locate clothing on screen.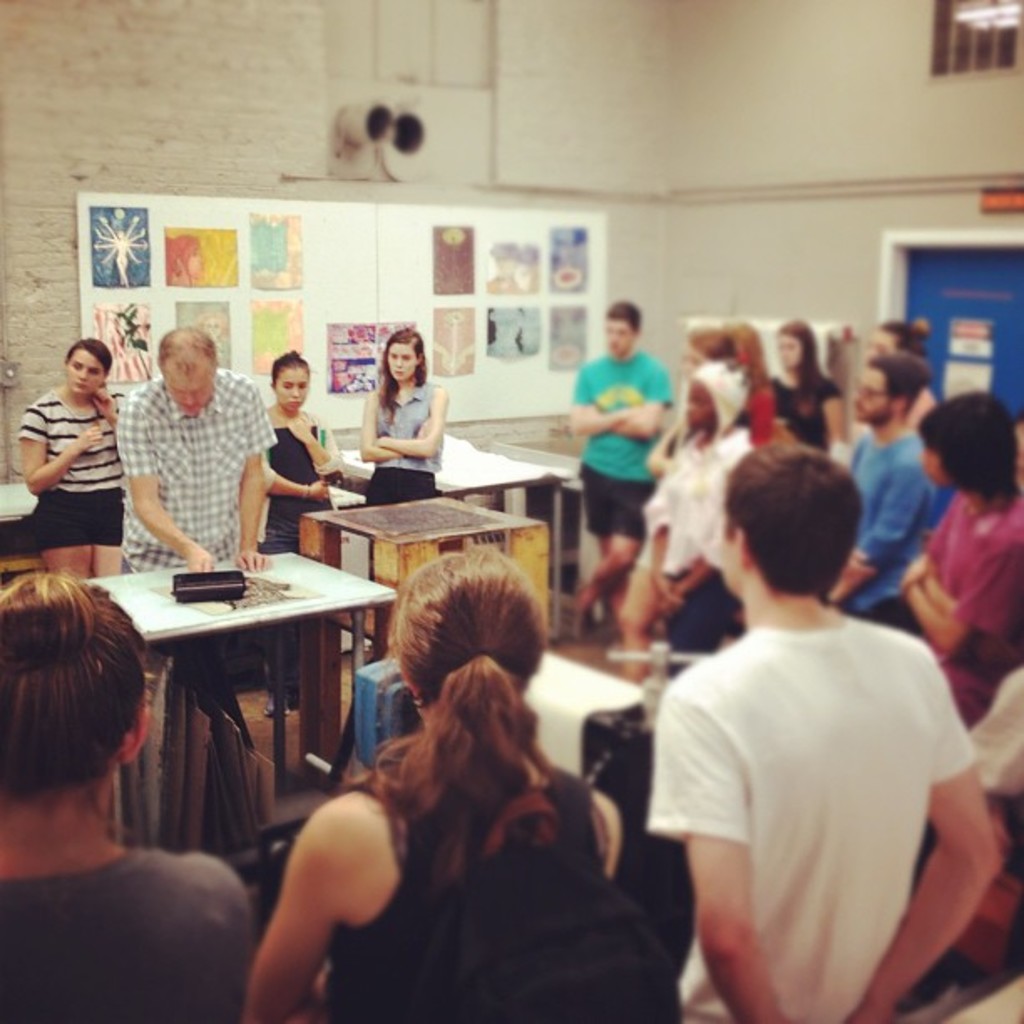
On screen at BBox(261, 450, 323, 674).
